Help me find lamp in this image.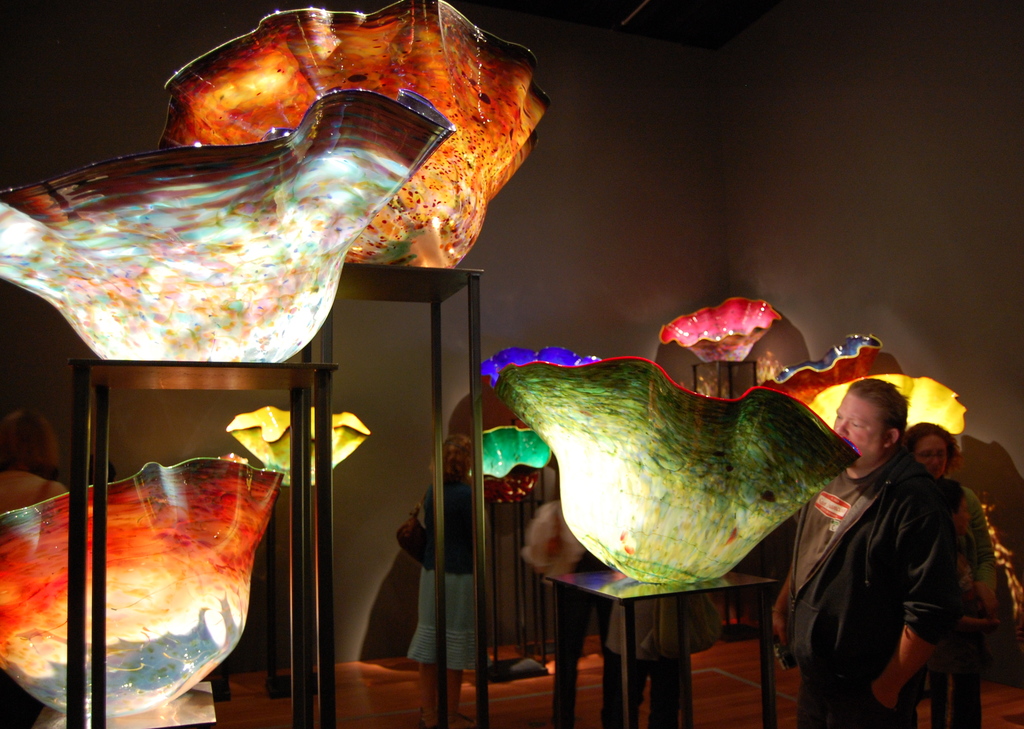
Found it: l=810, t=373, r=968, b=460.
